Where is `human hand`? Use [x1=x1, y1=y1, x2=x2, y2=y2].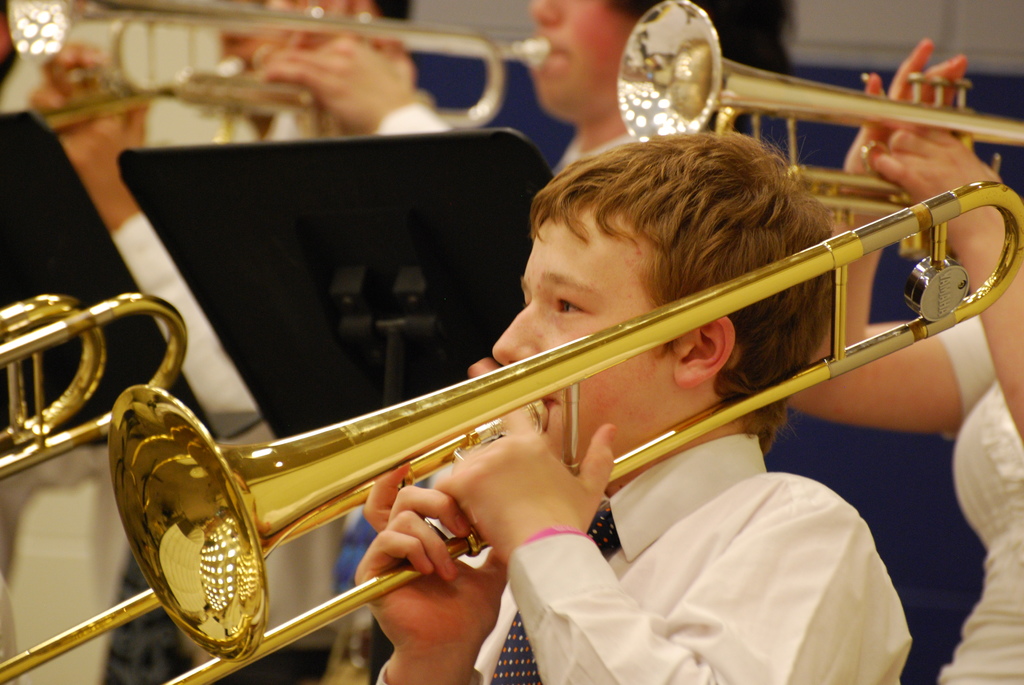
[x1=870, y1=123, x2=1006, y2=253].
